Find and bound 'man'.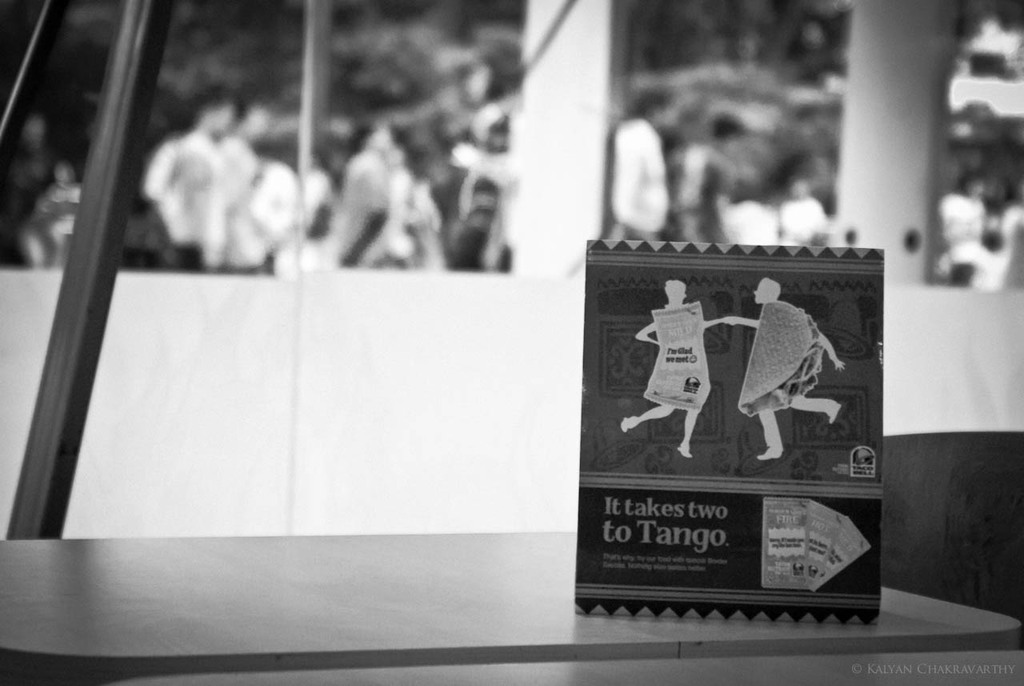
Bound: locate(614, 90, 676, 240).
